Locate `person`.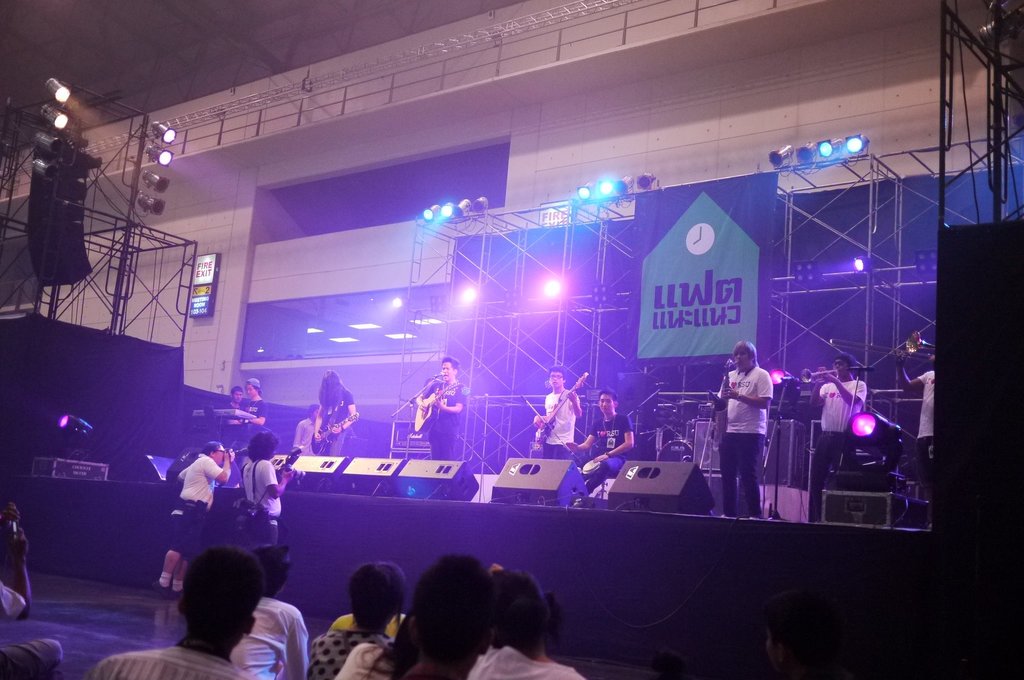
Bounding box: select_region(219, 386, 248, 424).
